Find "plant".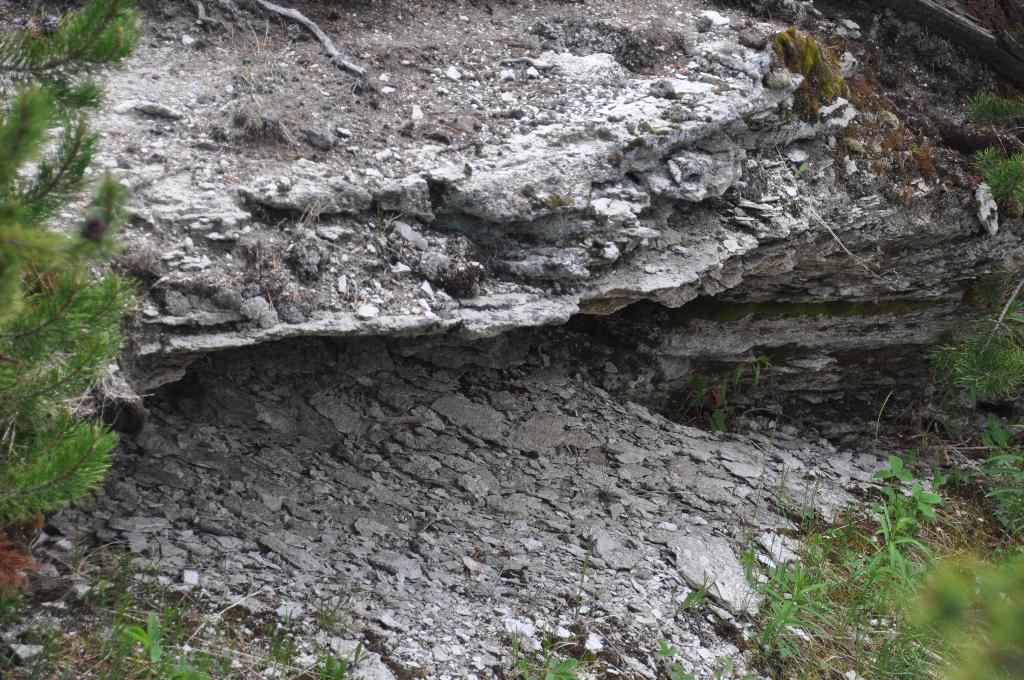
Rect(879, 613, 934, 672).
